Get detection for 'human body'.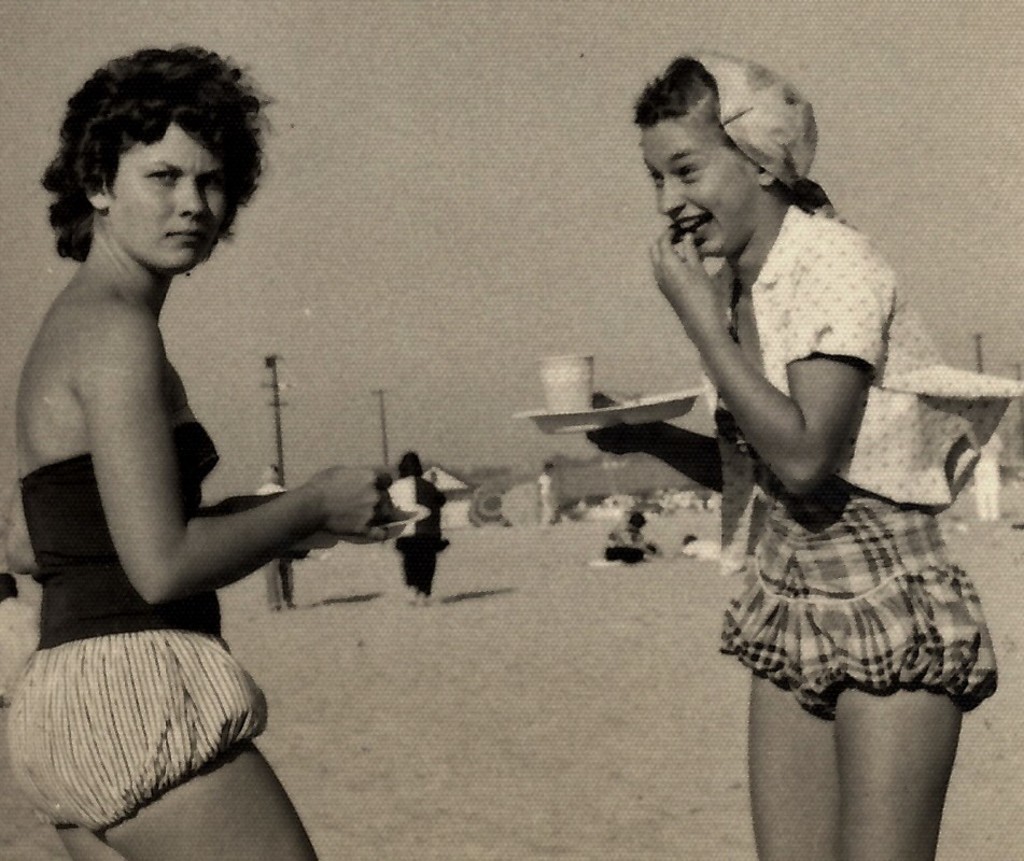
Detection: region(539, 476, 560, 530).
